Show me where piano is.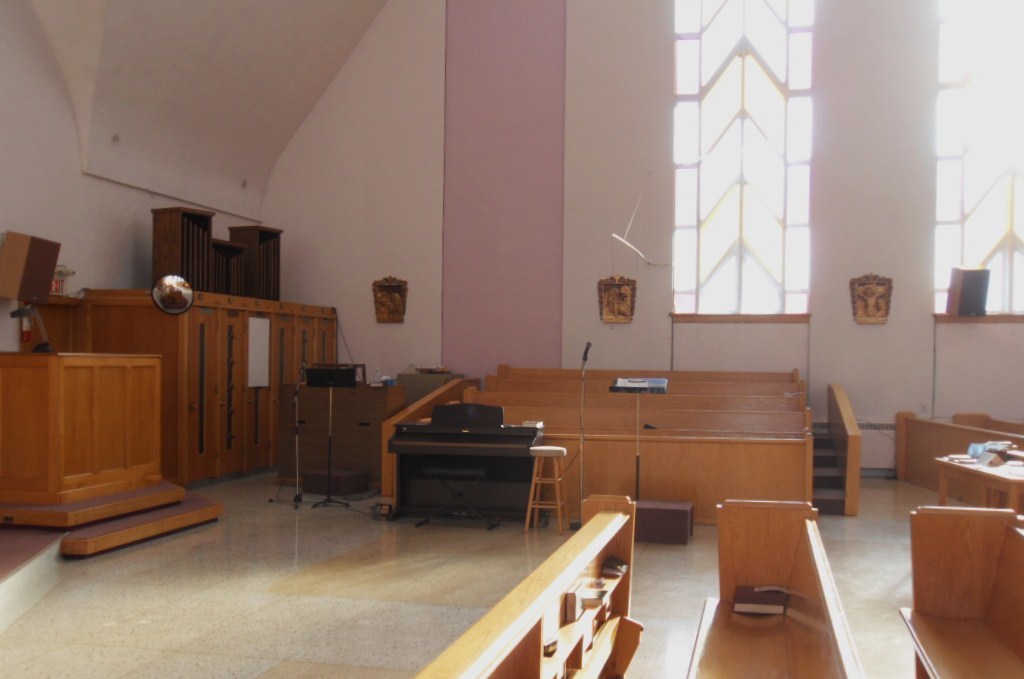
piano is at [374,383,571,530].
